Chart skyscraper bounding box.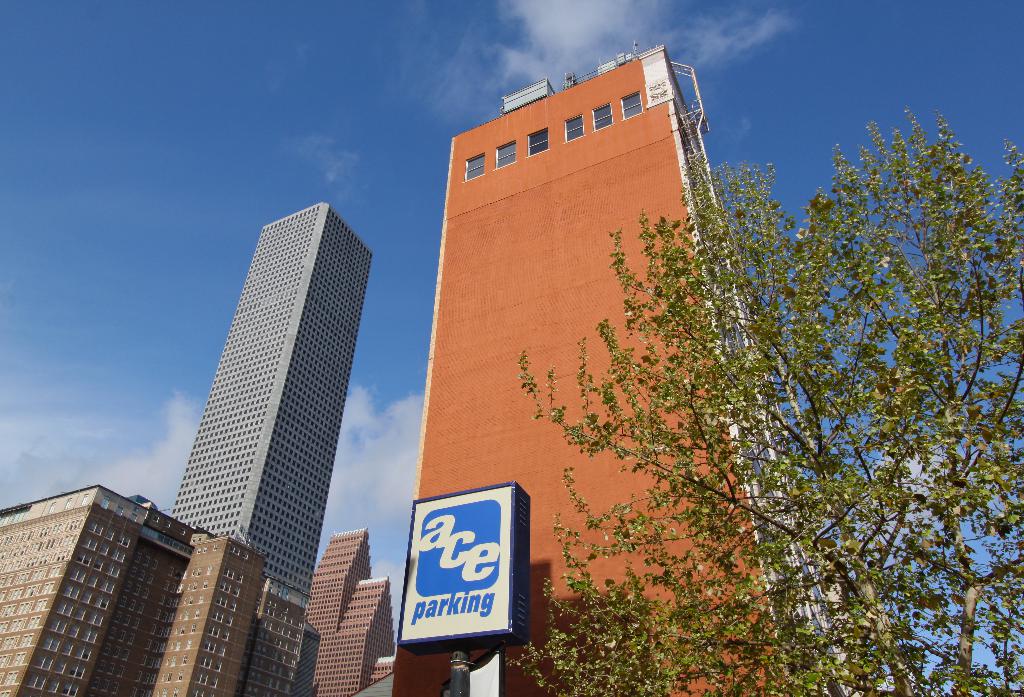
Charted: (153, 179, 383, 602).
